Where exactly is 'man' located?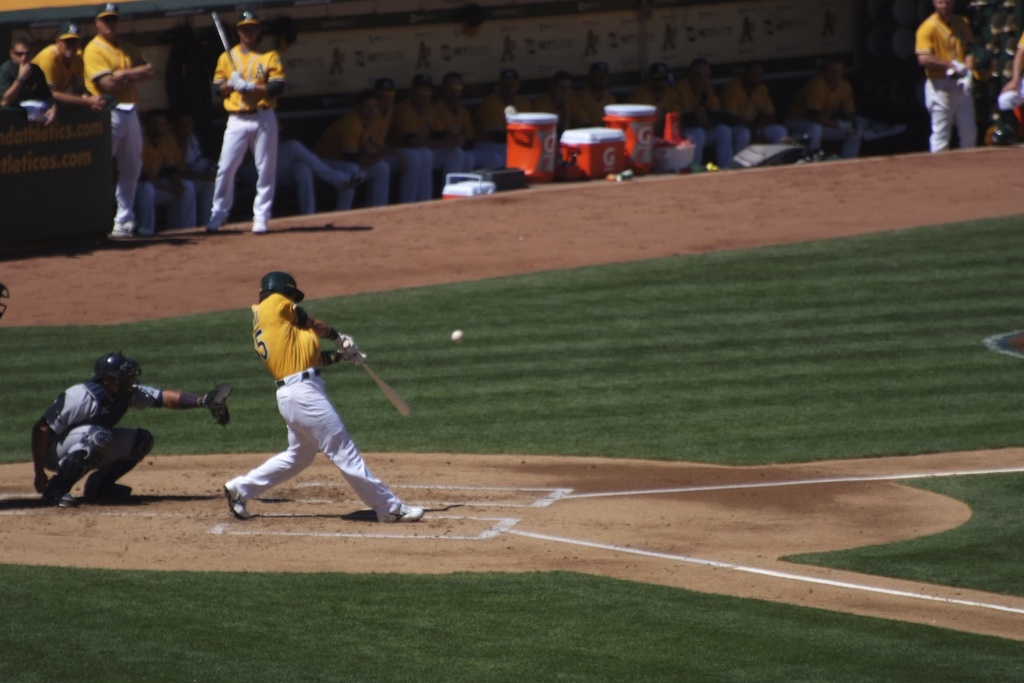
Its bounding box is BBox(0, 31, 56, 126).
